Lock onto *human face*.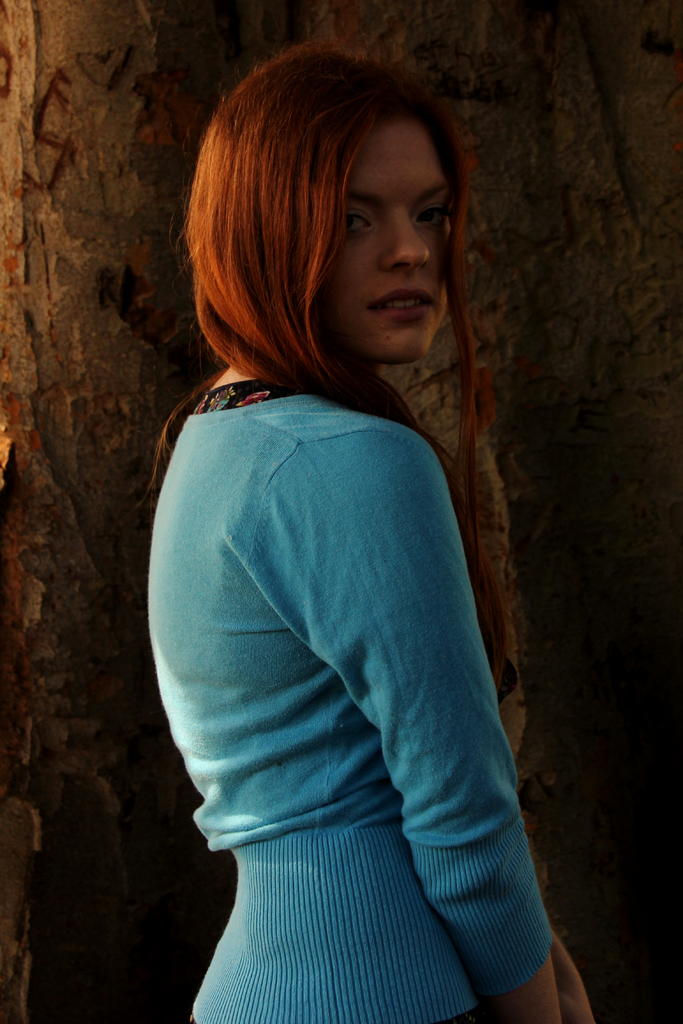
Locked: left=324, top=116, right=449, bottom=361.
